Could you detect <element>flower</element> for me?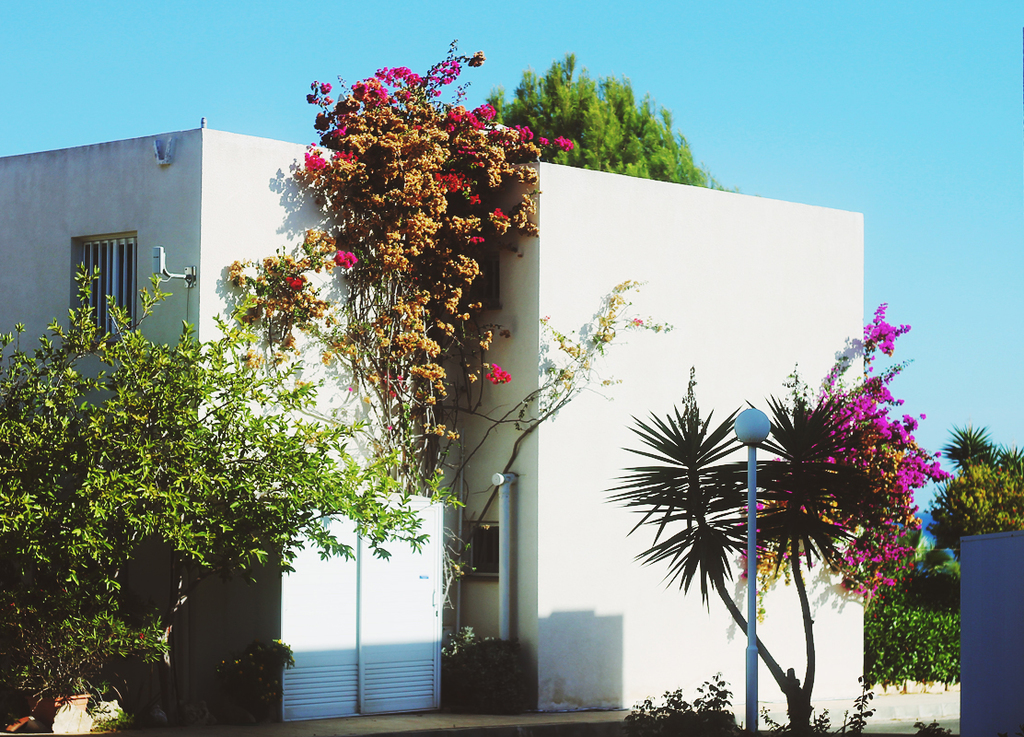
Detection result: 470,193,482,206.
